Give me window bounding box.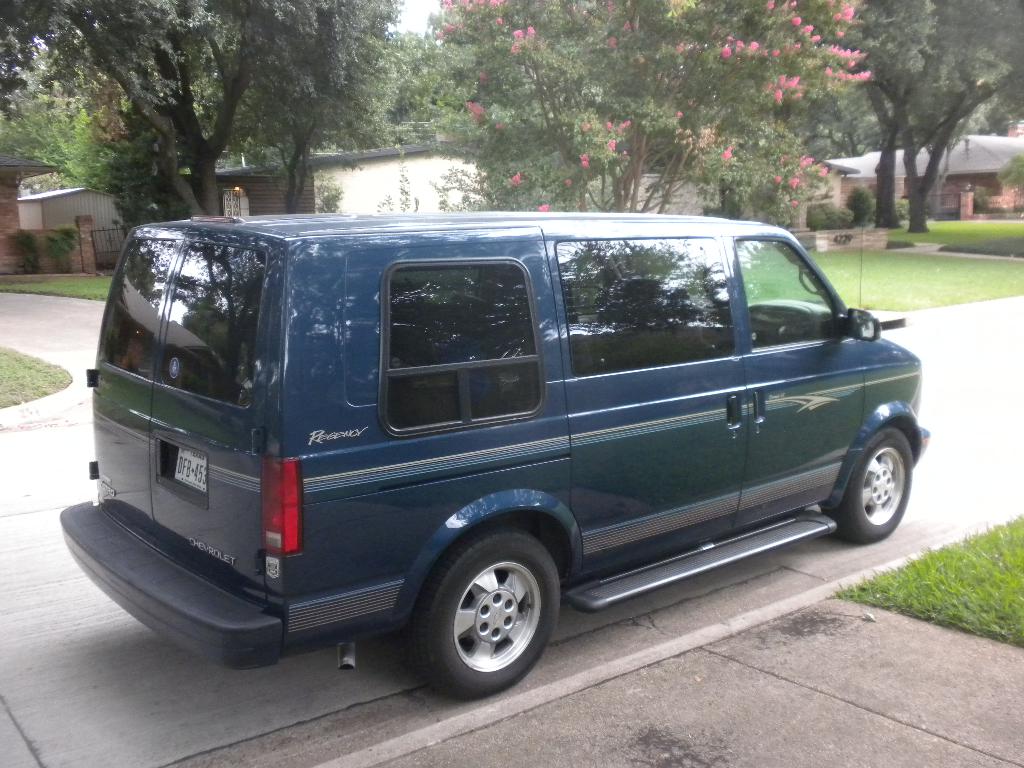
{"x1": 378, "y1": 259, "x2": 548, "y2": 437}.
